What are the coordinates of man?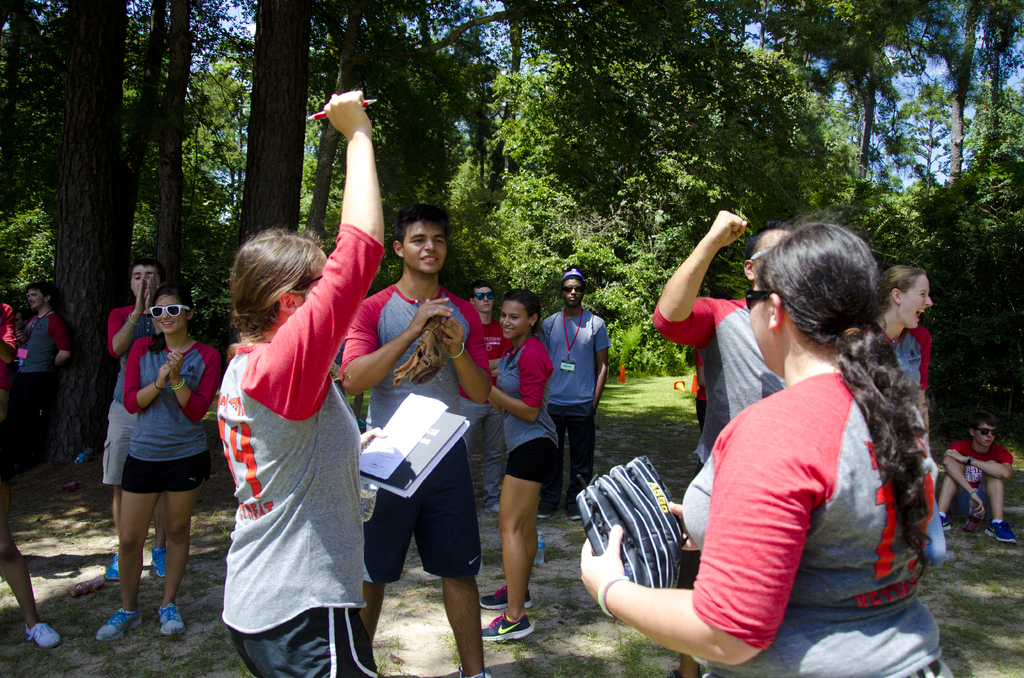
Rect(15, 282, 71, 465).
